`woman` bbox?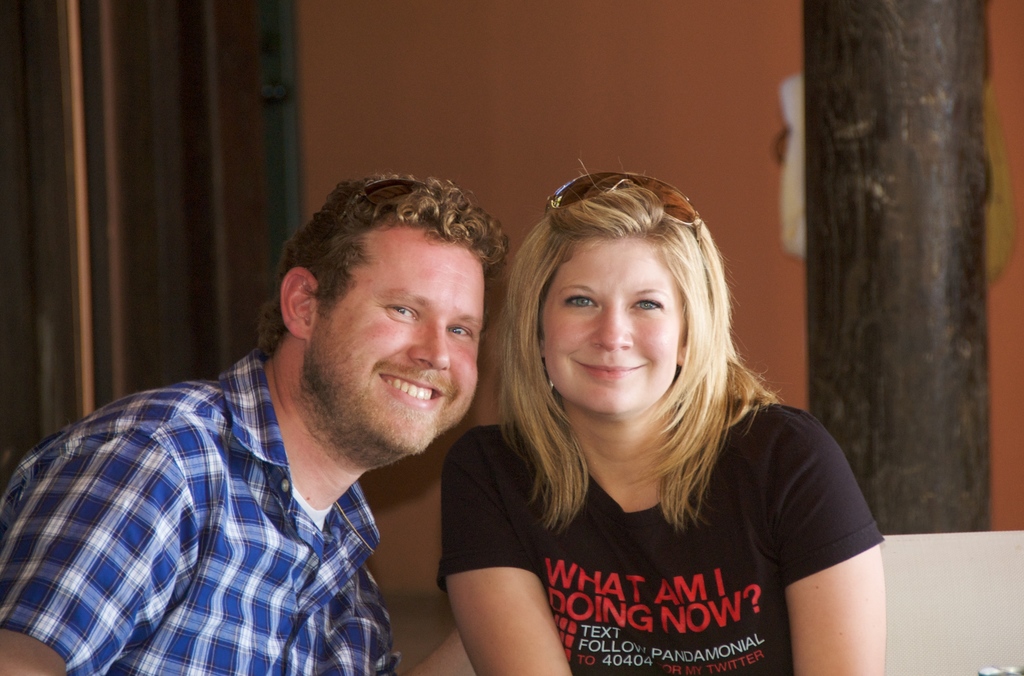
<bbox>422, 173, 852, 652</bbox>
